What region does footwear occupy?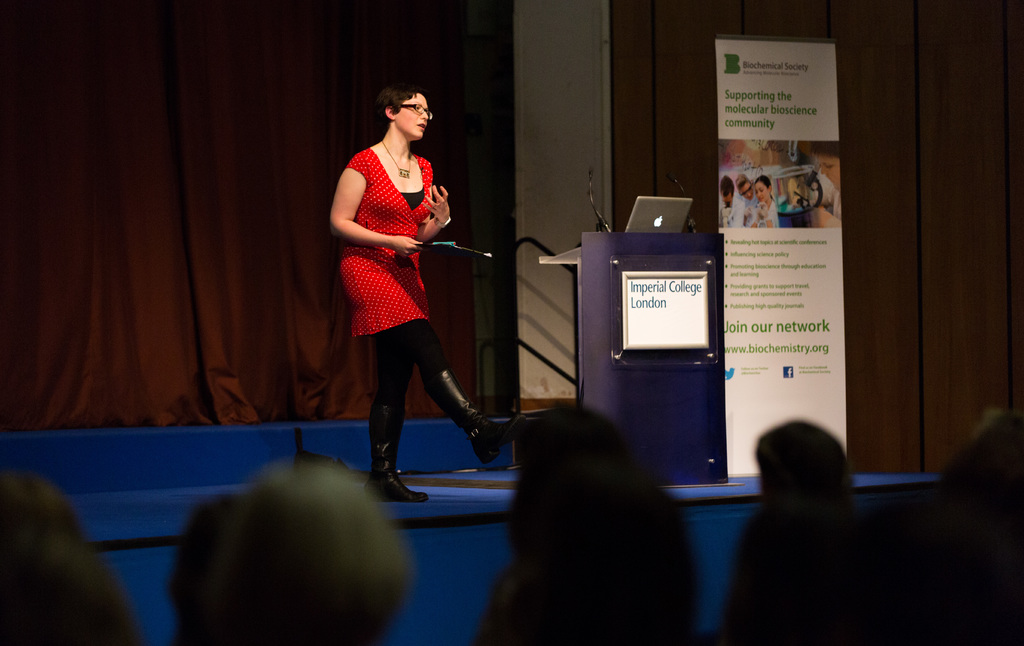
rect(362, 437, 418, 510).
